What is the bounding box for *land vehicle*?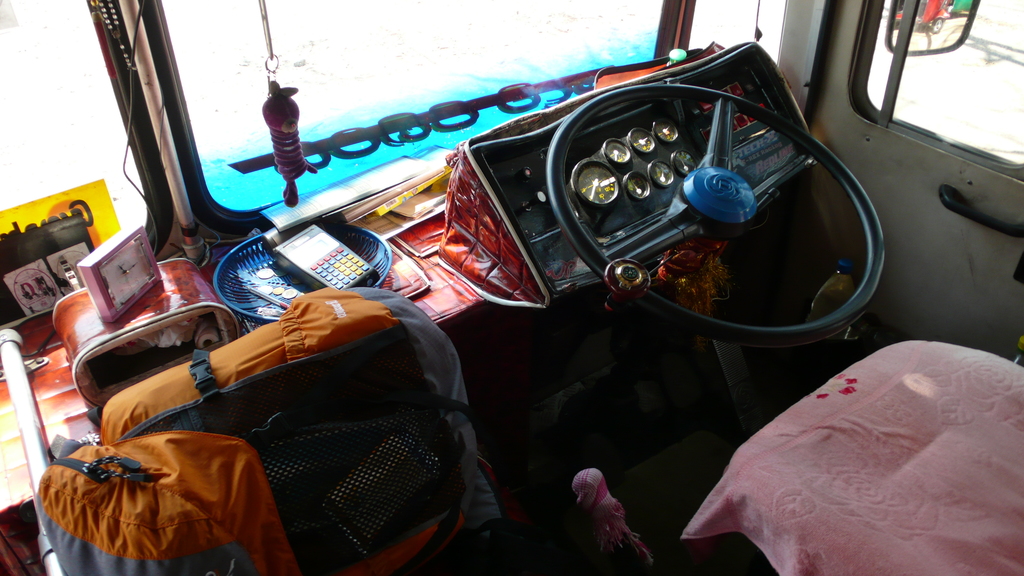
bbox=(0, 0, 1023, 575).
